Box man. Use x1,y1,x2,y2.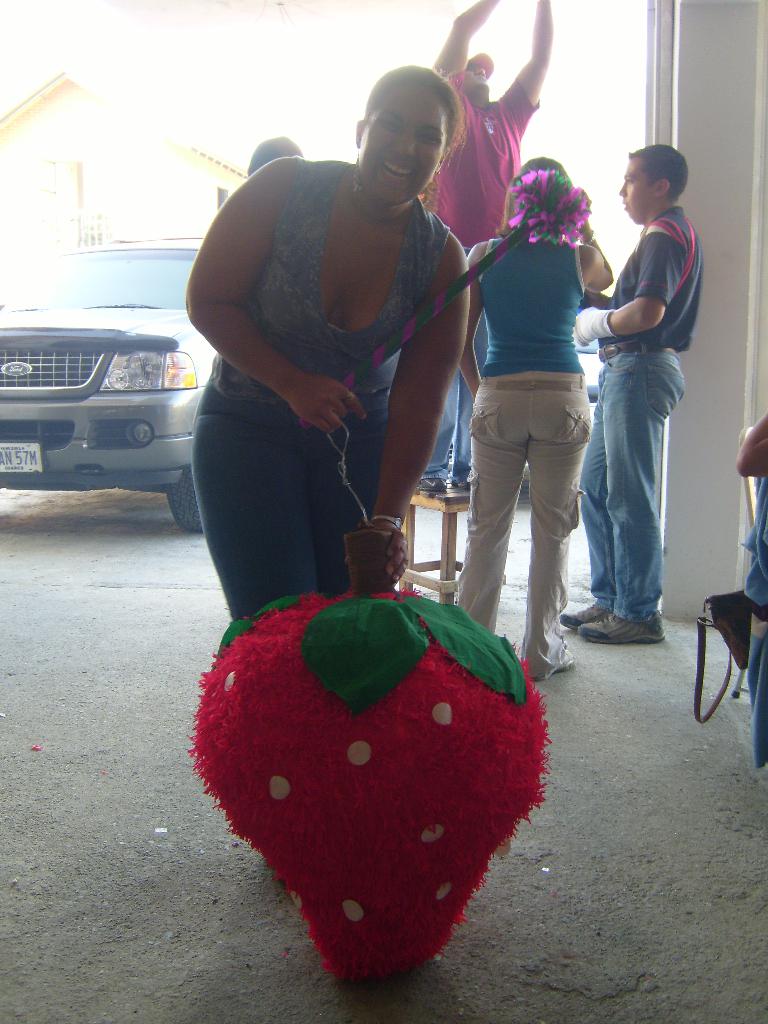
412,0,554,490.
